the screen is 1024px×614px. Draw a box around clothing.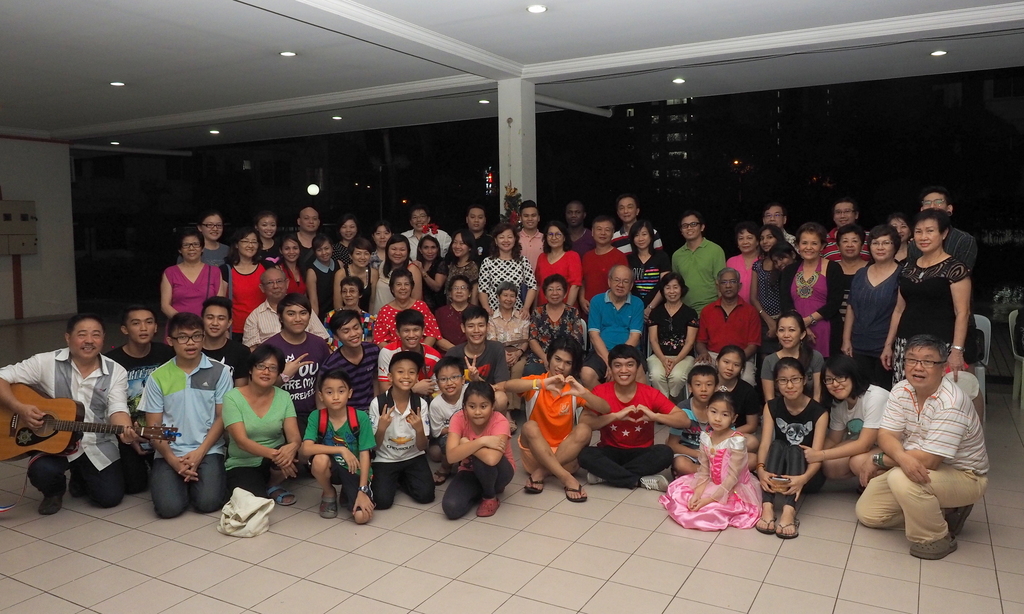
rect(258, 242, 283, 261).
